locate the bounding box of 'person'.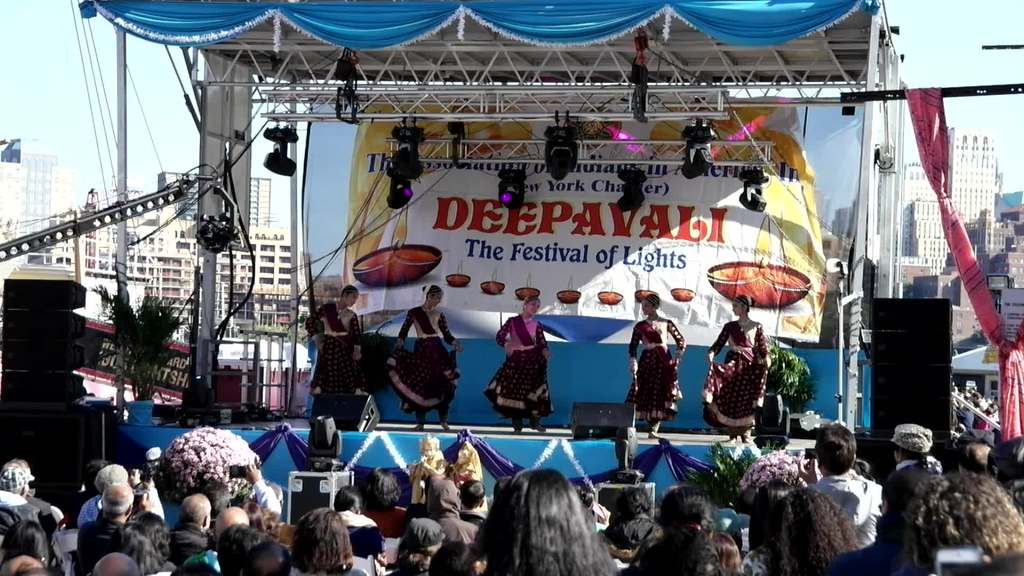
Bounding box: select_region(485, 294, 553, 435).
